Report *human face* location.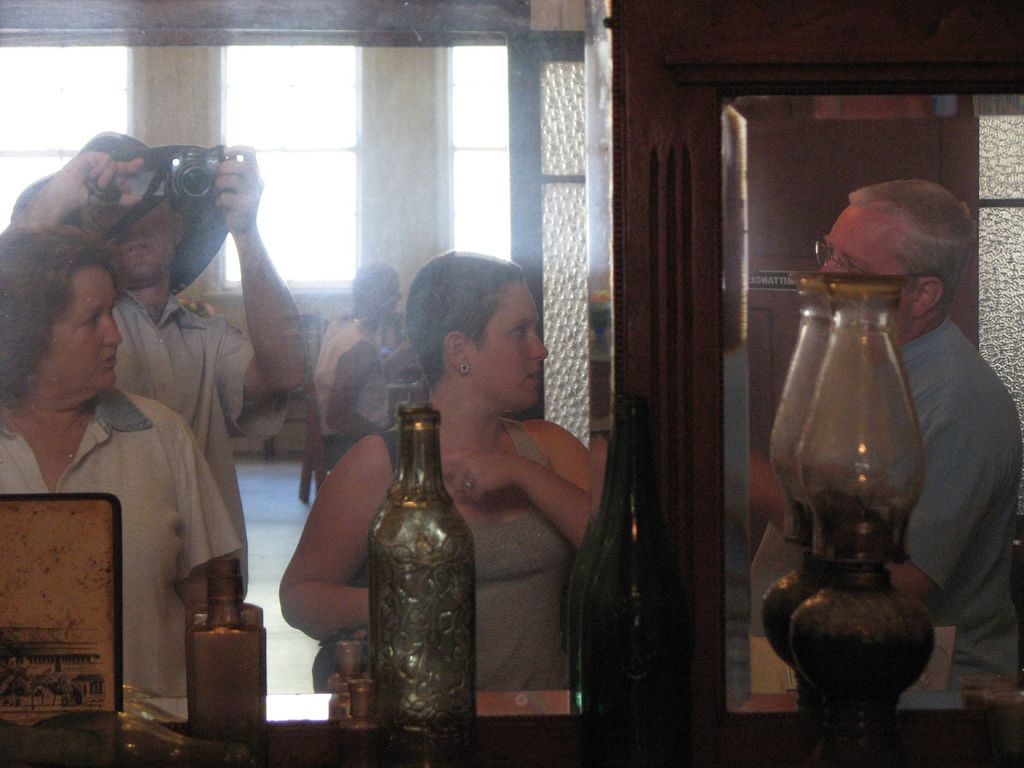
Report: {"left": 461, "top": 278, "right": 548, "bottom": 404}.
